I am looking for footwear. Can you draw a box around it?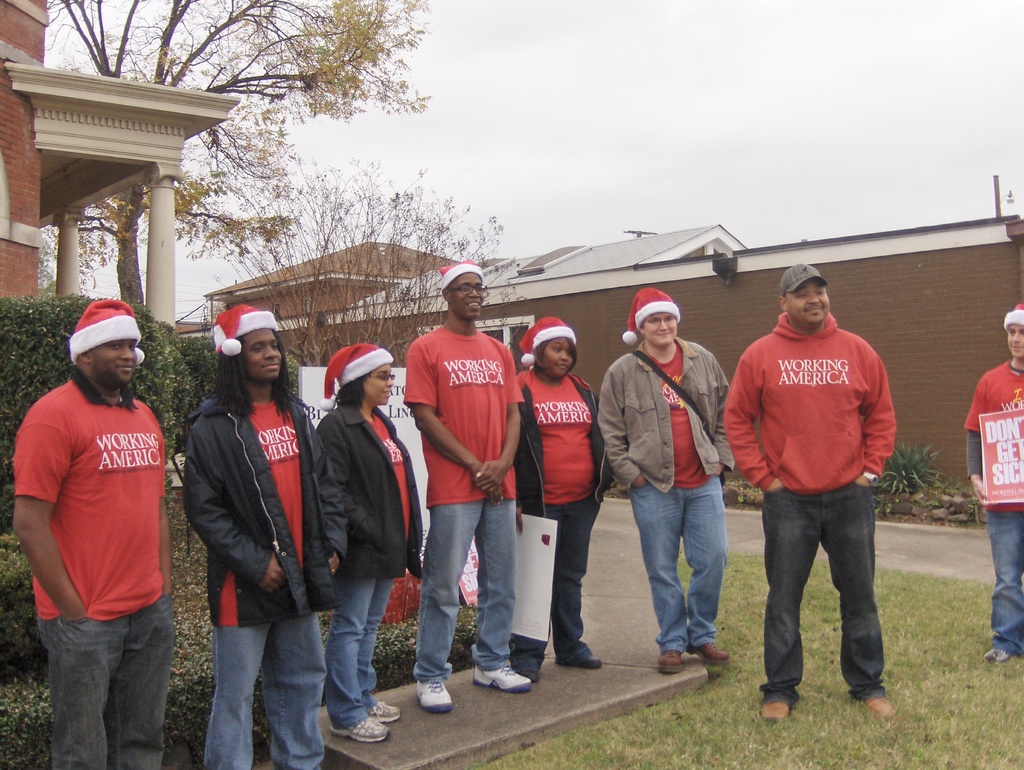
Sure, the bounding box is bbox(866, 694, 897, 723).
